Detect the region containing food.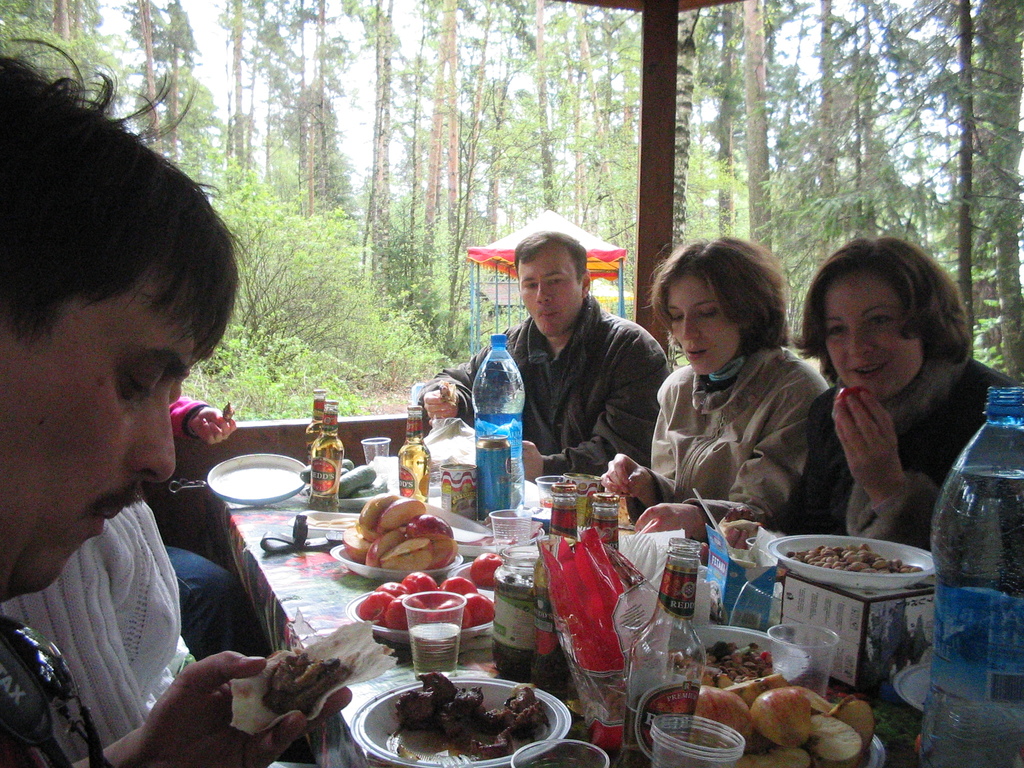
382,597,450,639.
